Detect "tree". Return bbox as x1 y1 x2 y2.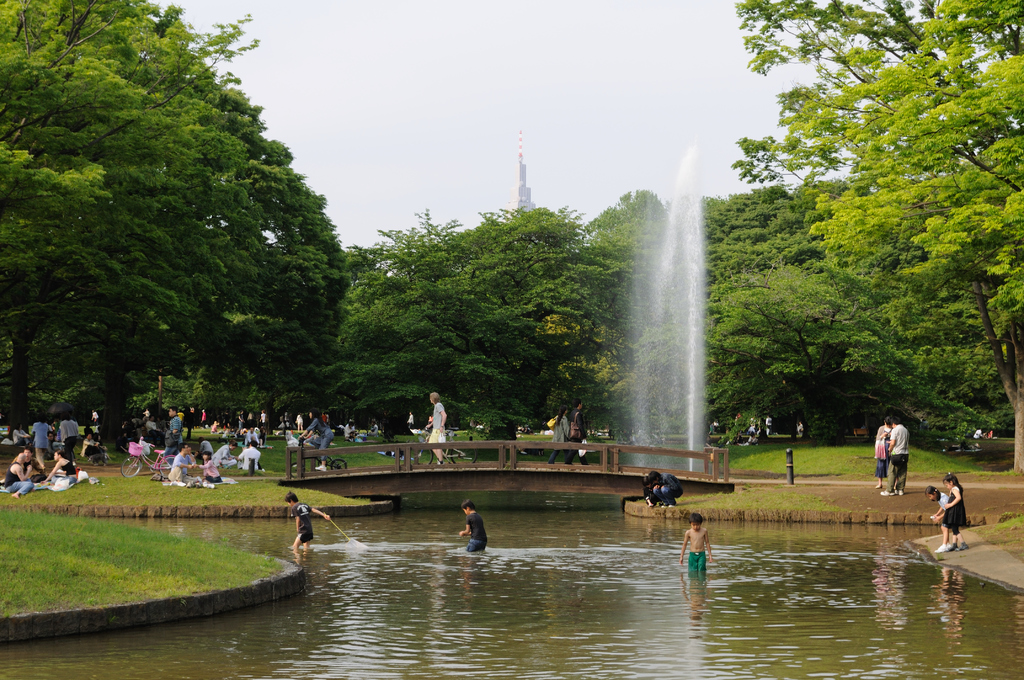
682 177 852 387.
